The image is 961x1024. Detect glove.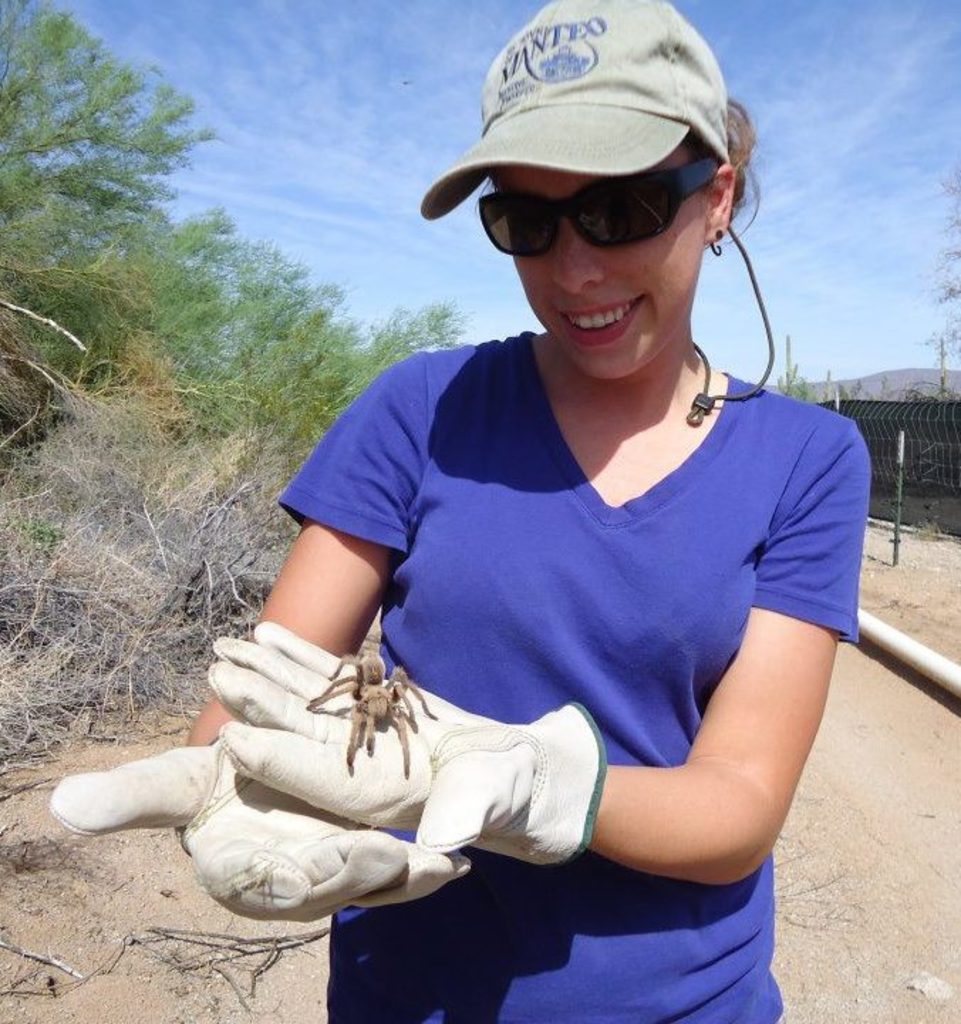
Detection: 43,735,476,926.
